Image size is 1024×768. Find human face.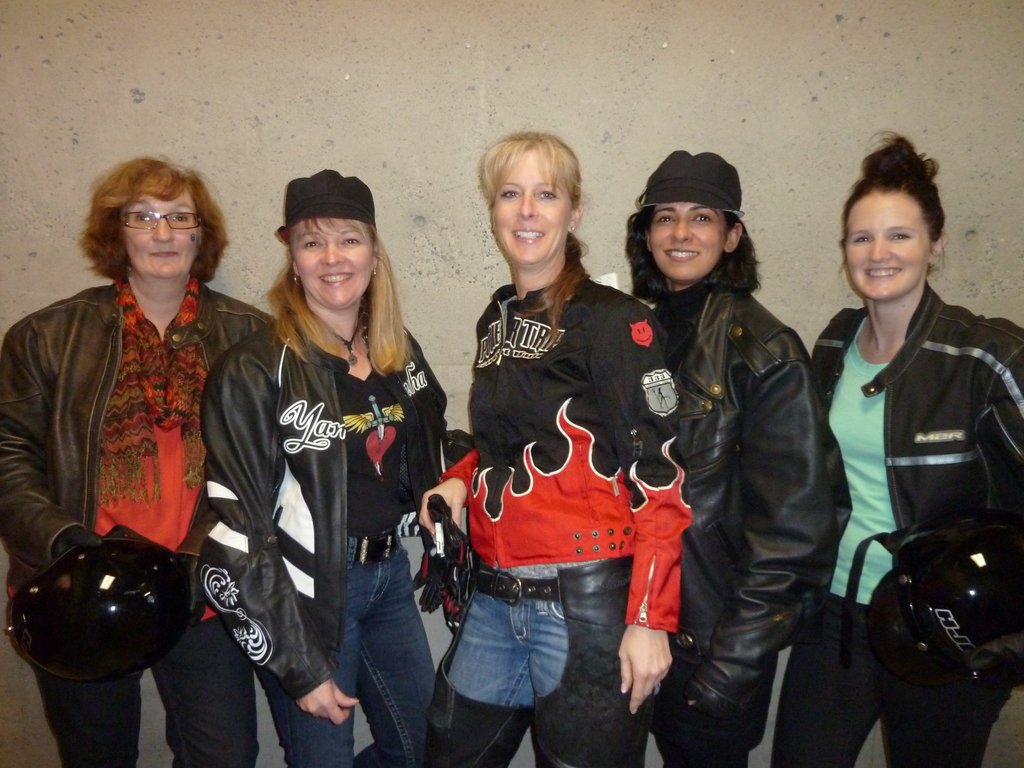
[left=127, top=188, right=202, bottom=281].
